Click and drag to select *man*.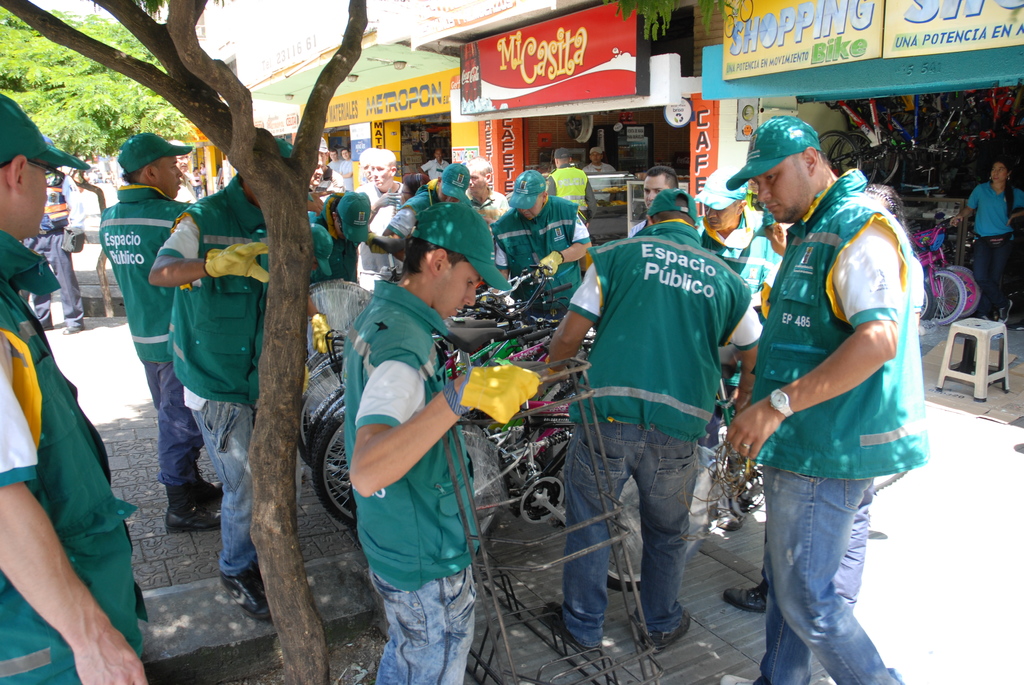
Selection: (544, 184, 762, 656).
